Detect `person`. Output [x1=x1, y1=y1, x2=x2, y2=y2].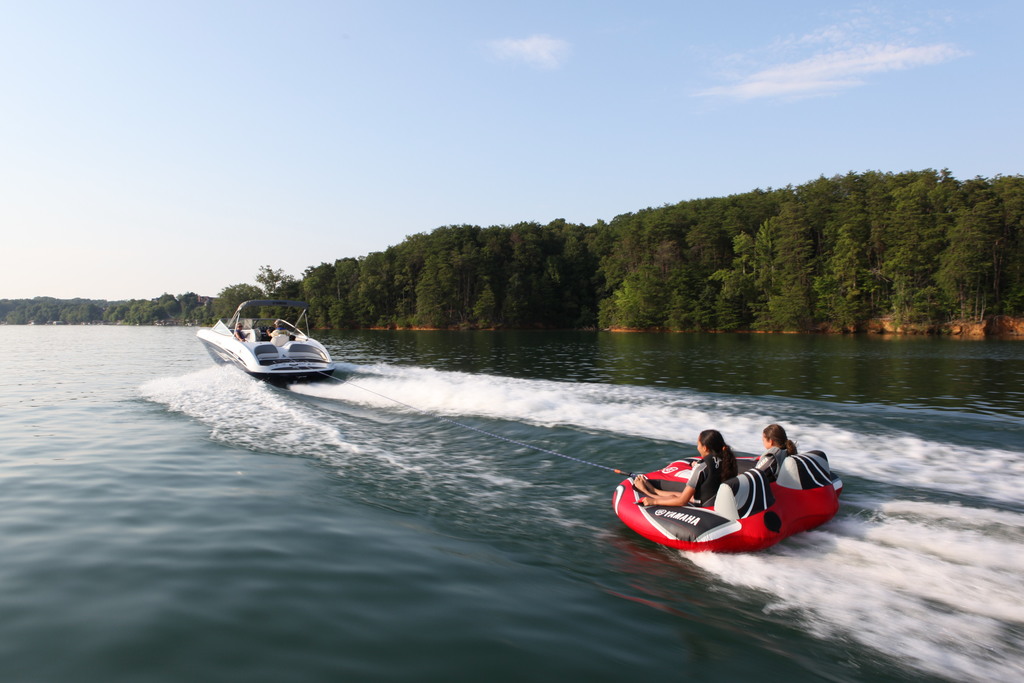
[x1=746, y1=418, x2=798, y2=482].
